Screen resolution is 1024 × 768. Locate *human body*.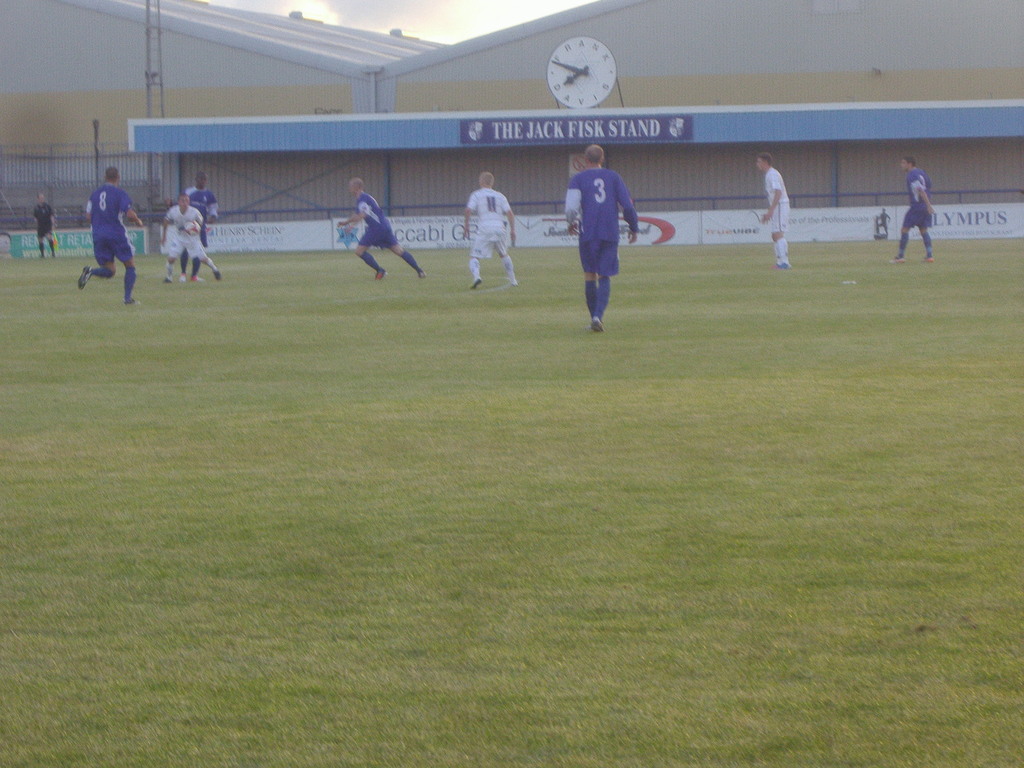
pyautogui.locateOnScreen(555, 156, 647, 331).
